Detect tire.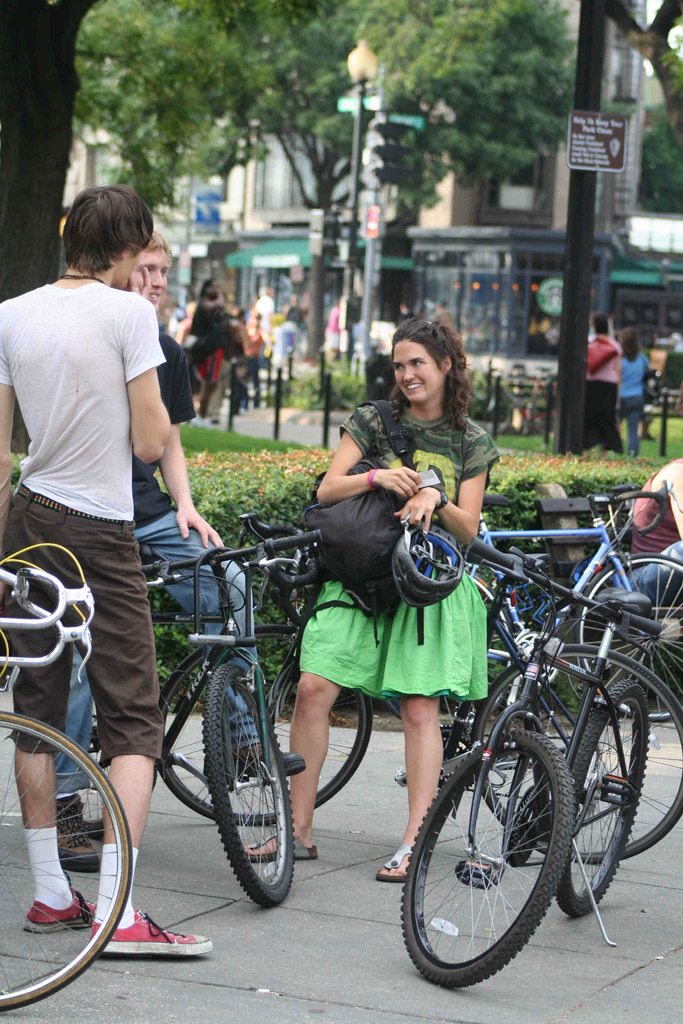
Detected at left=210, top=659, right=296, bottom=904.
